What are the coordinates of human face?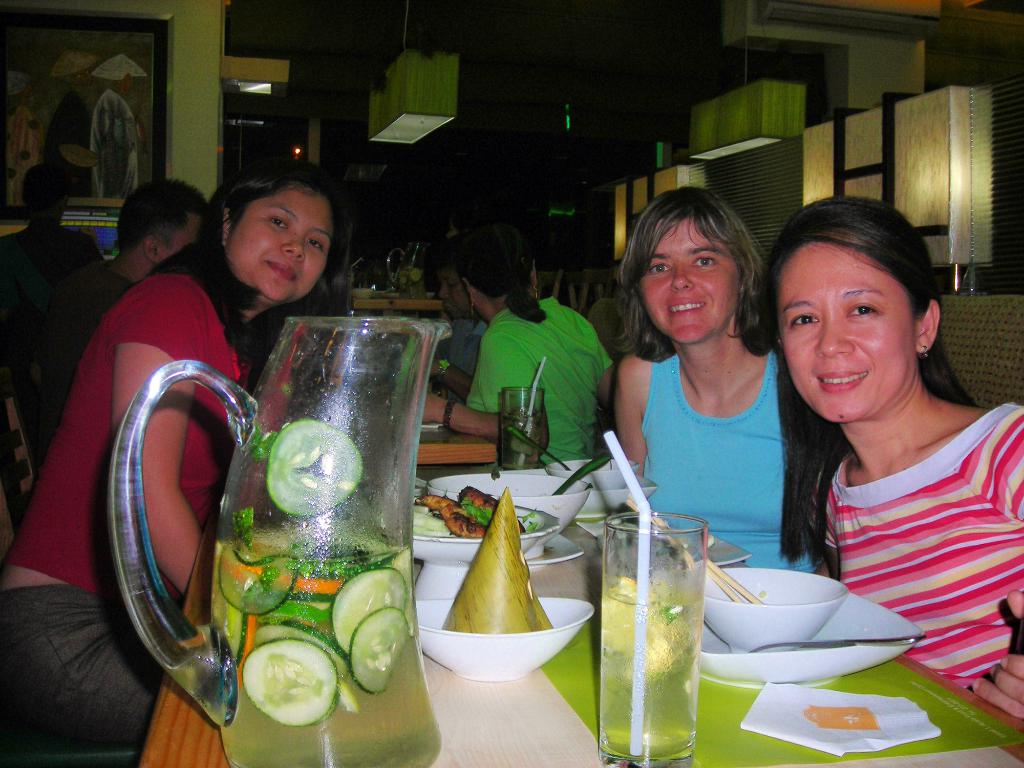
box=[163, 217, 202, 259].
